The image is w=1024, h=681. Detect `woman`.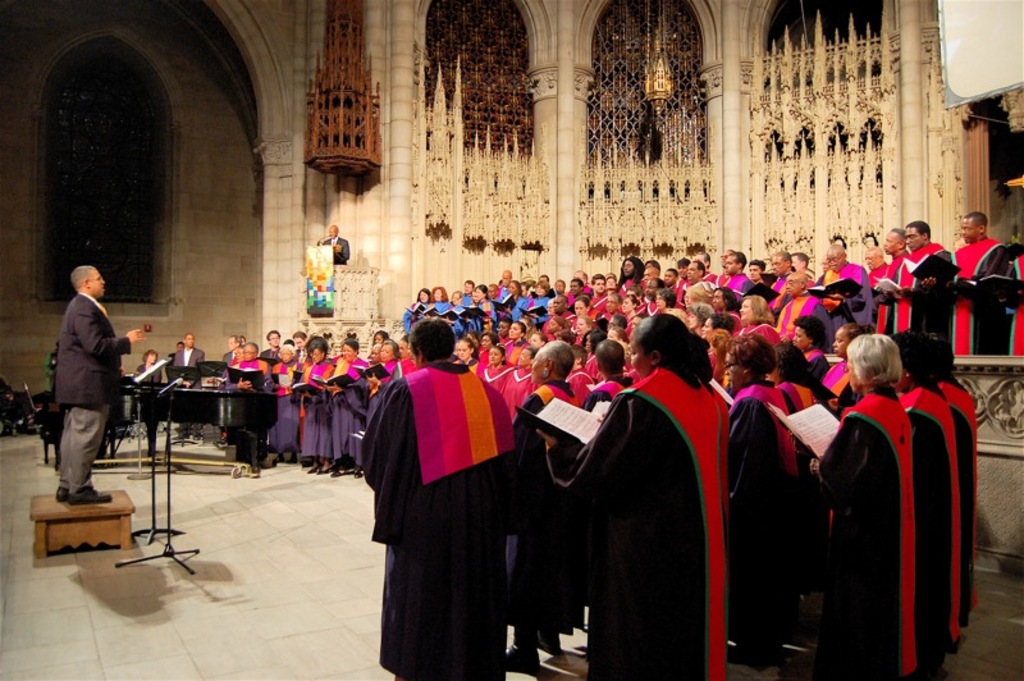
Detection: 128, 347, 163, 440.
